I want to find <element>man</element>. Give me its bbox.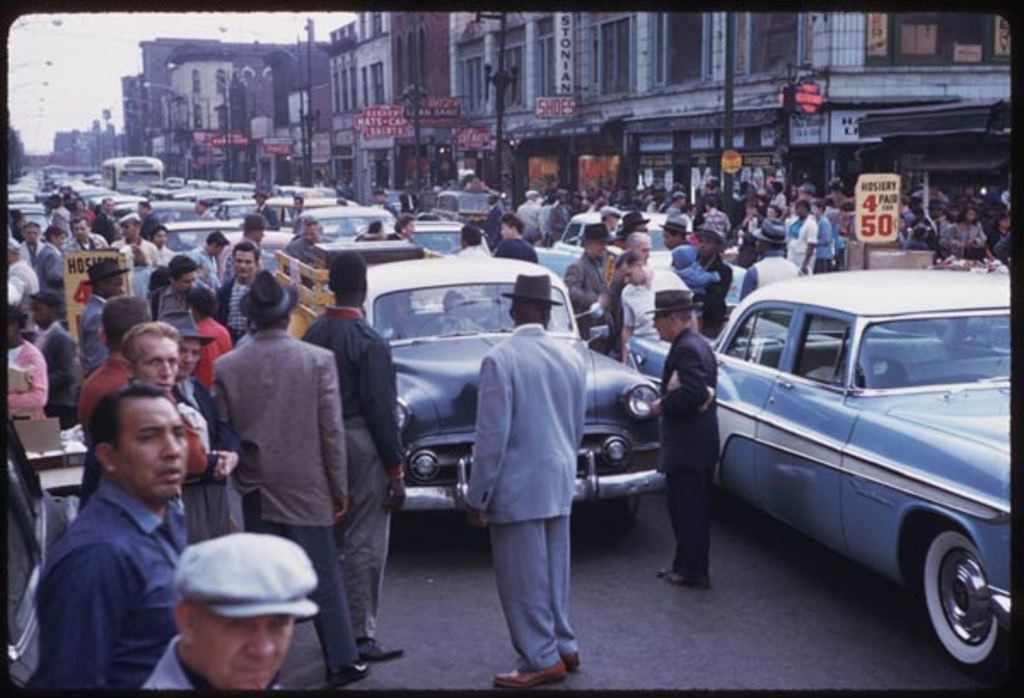
bbox=[280, 217, 326, 300].
